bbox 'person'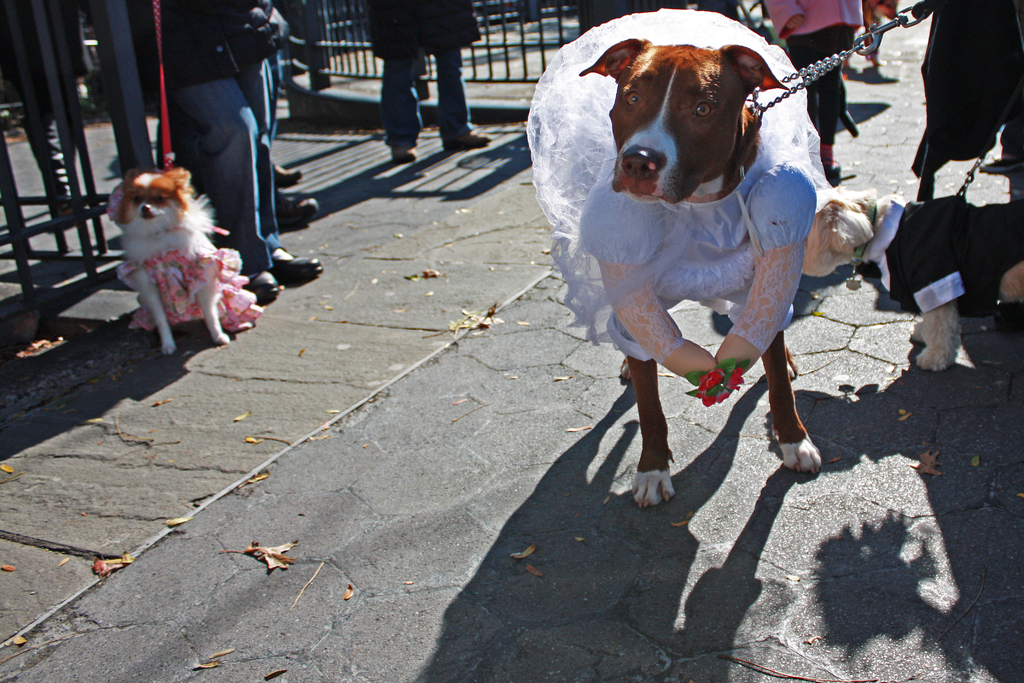
x1=909 y1=0 x2=1023 y2=176
